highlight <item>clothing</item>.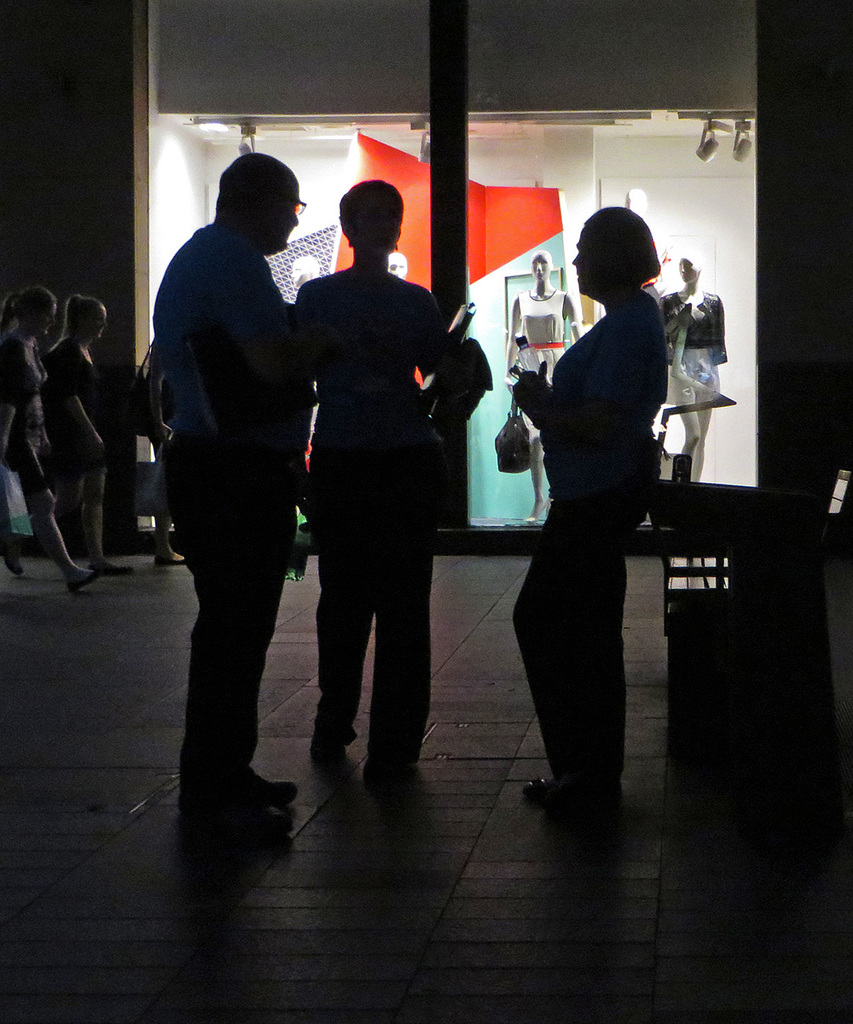
Highlighted region: (left=0, top=332, right=51, bottom=496).
